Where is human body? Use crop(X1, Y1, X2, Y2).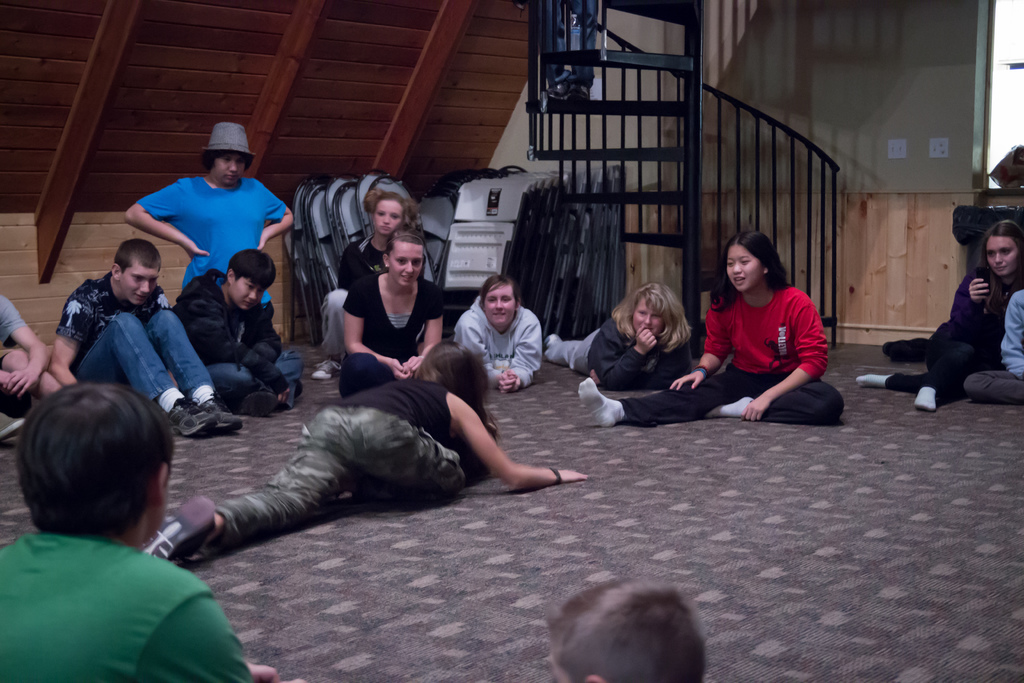
crop(451, 277, 550, 389).
